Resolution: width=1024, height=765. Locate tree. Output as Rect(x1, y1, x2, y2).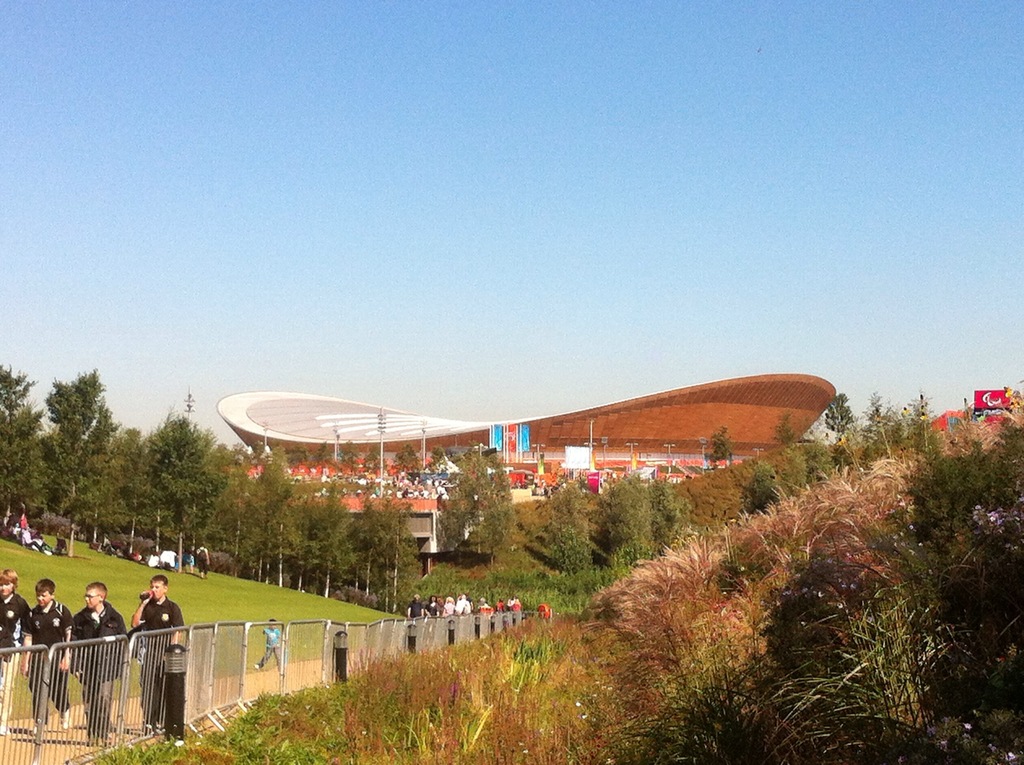
Rect(433, 435, 520, 567).
